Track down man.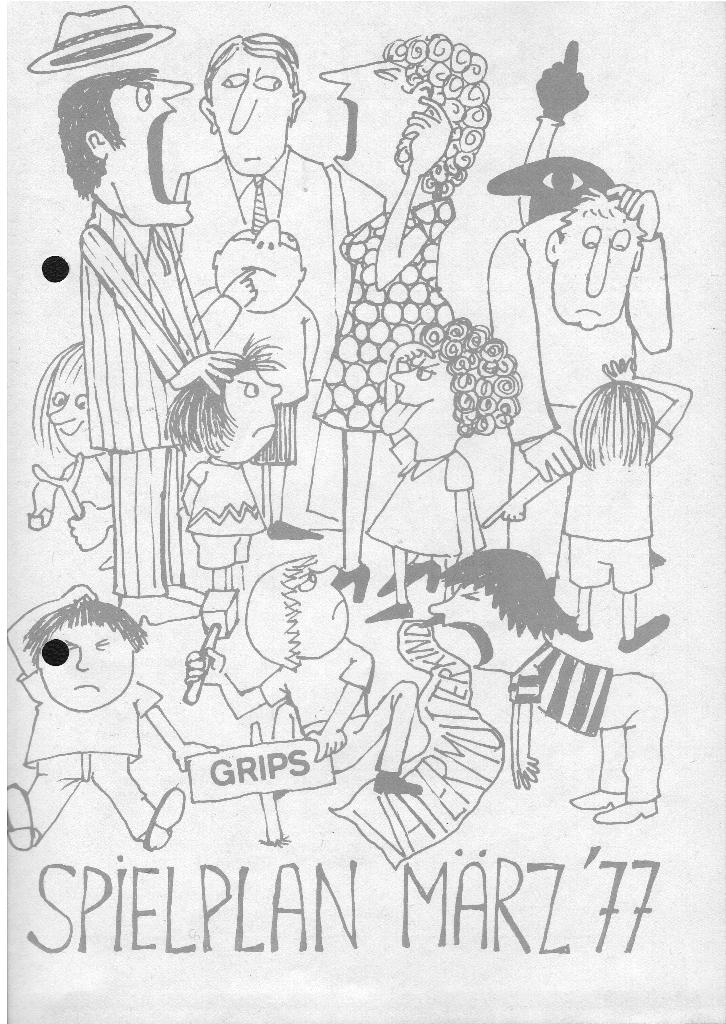
Tracked to 141,34,377,536.
